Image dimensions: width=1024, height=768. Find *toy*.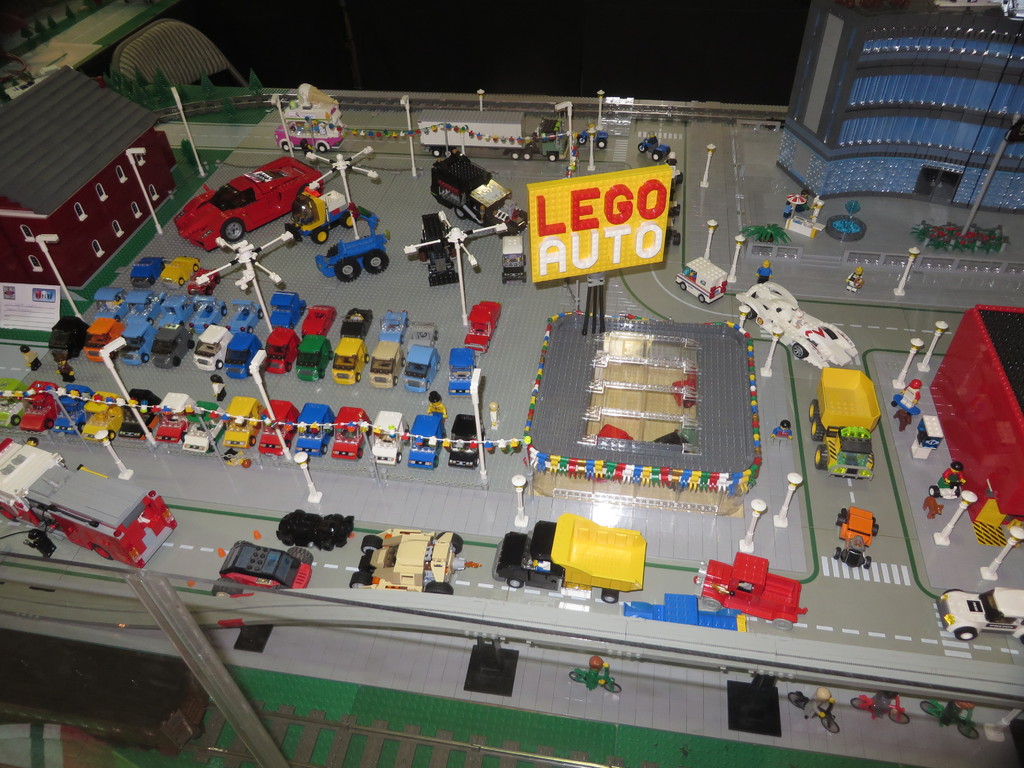
[left=173, top=154, right=323, bottom=250].
